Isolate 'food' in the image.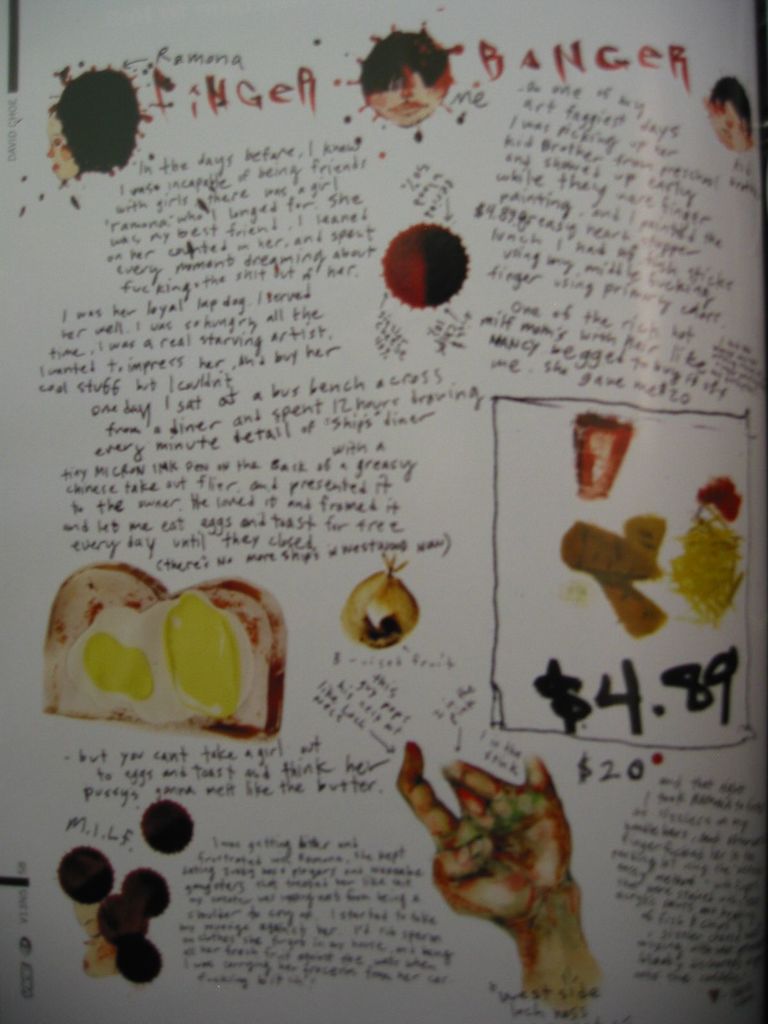
Isolated region: crop(76, 901, 117, 984).
